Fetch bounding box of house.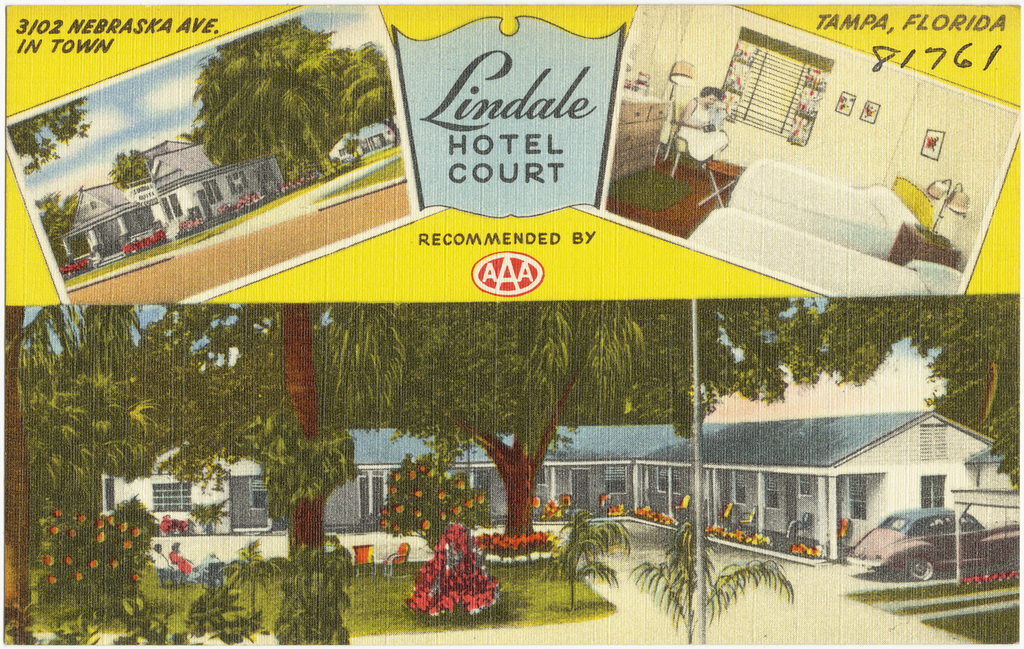
Bbox: left=622, top=1, right=1012, bottom=298.
